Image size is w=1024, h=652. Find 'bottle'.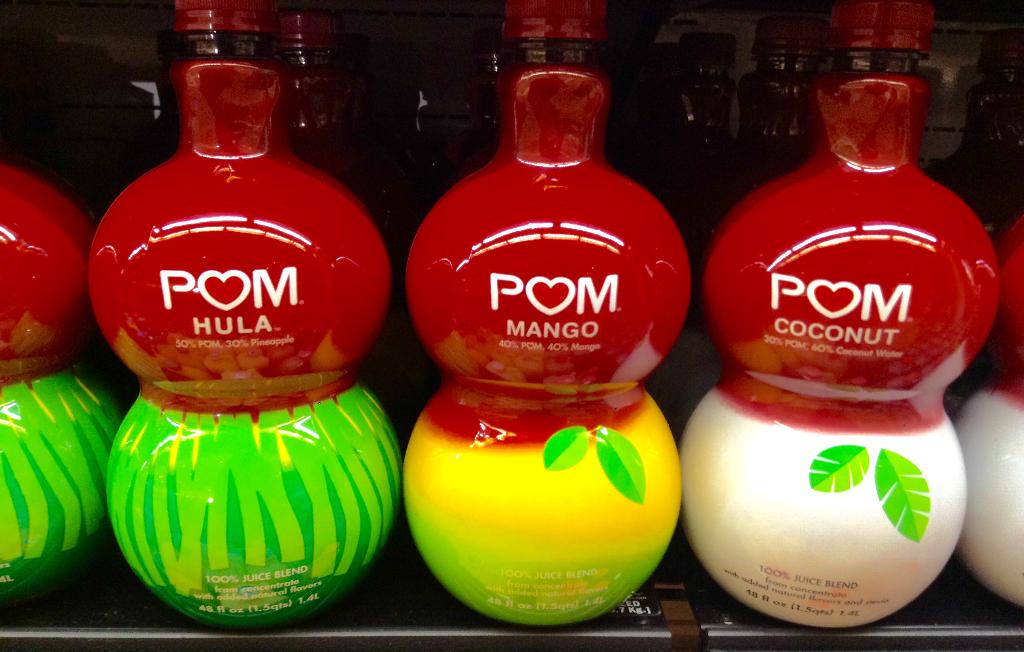
(left=288, top=0, right=362, bottom=215).
